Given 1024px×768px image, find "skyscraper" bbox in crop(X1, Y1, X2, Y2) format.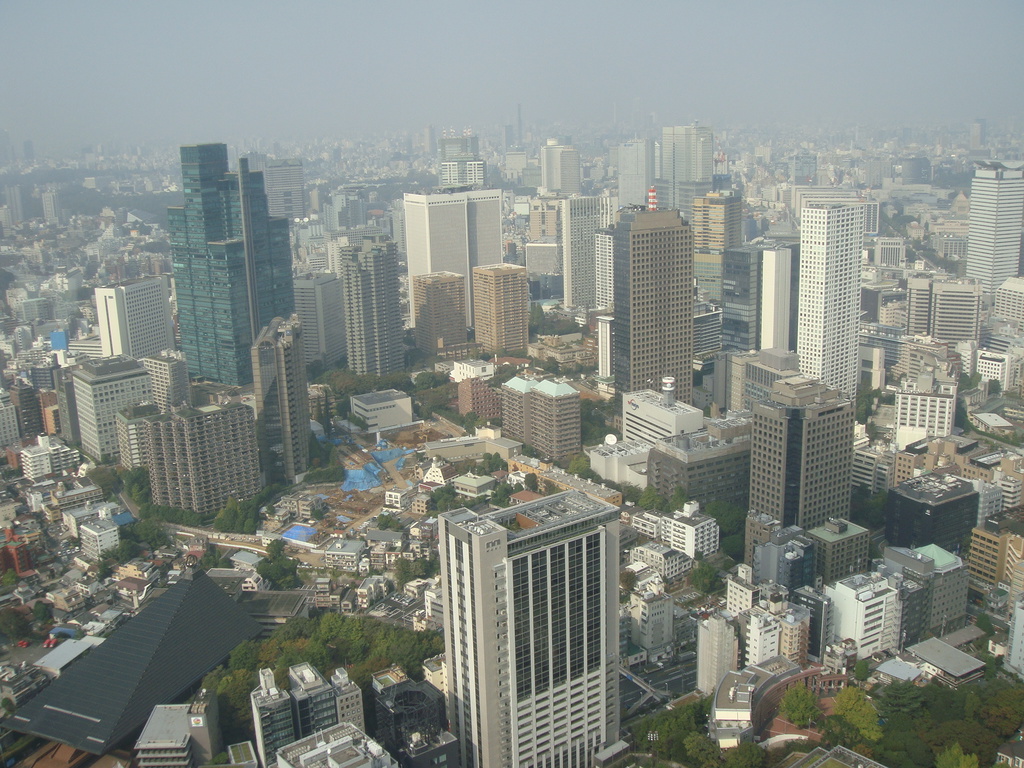
crop(755, 376, 851, 534).
